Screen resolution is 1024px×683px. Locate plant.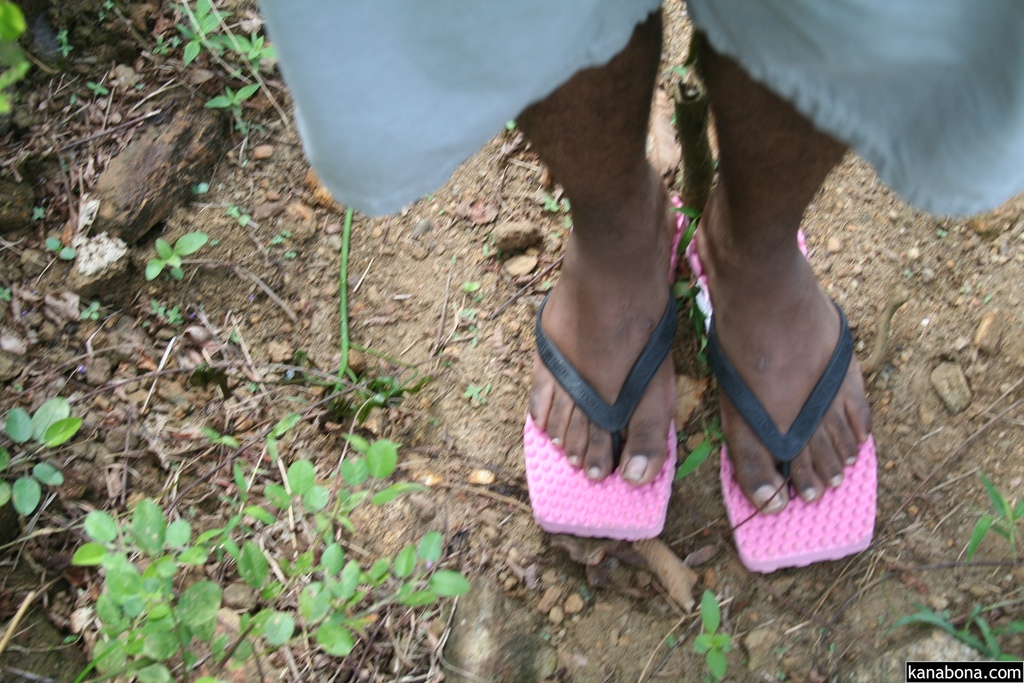
54,28,70,38.
